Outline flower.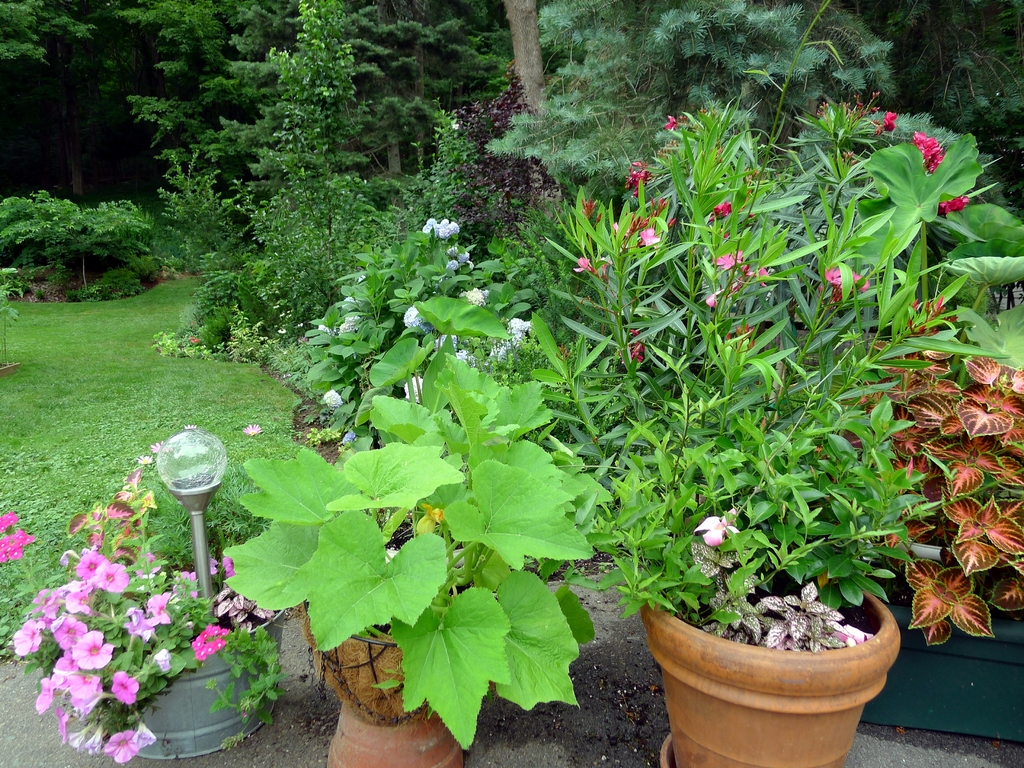
Outline: 0:512:20:531.
